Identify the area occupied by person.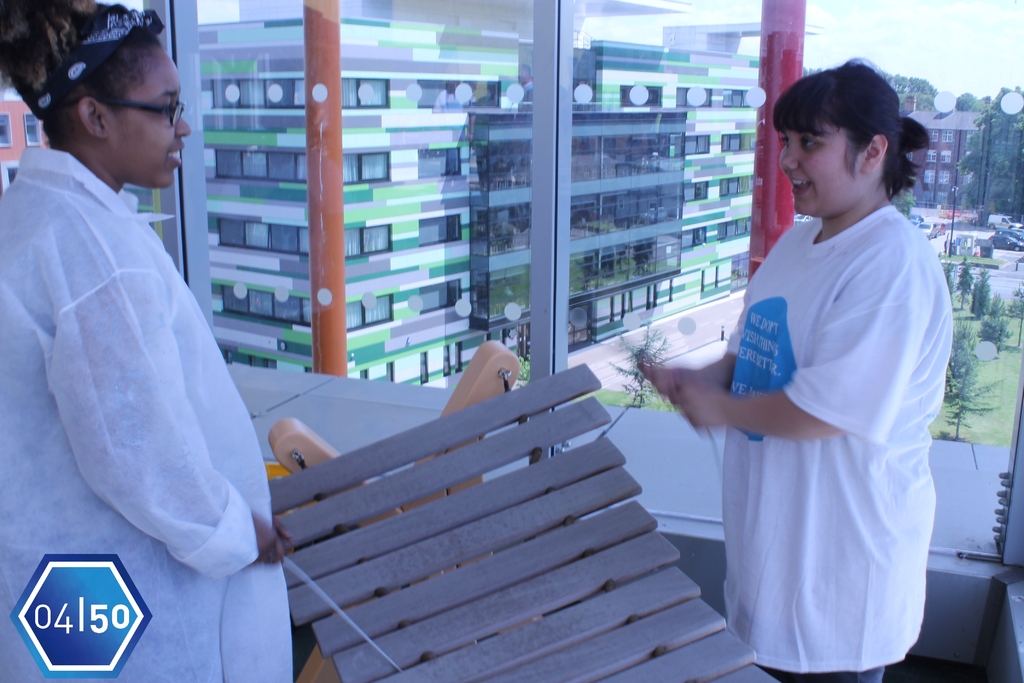
Area: (0, 0, 292, 682).
